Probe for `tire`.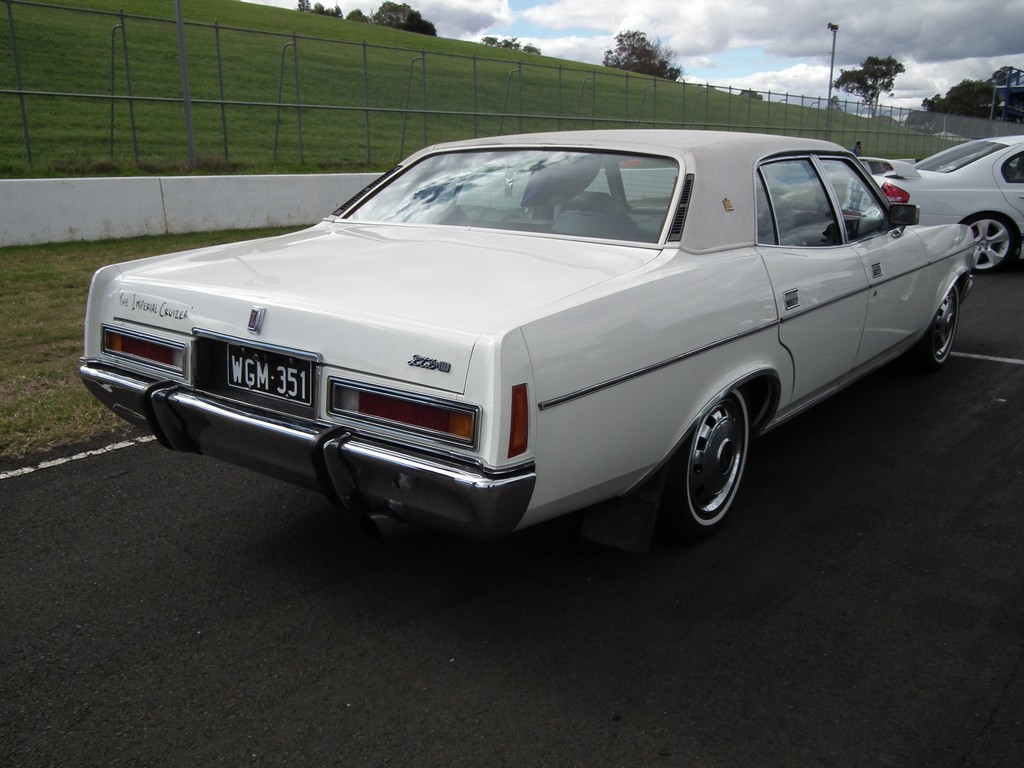
Probe result: [x1=964, y1=214, x2=1018, y2=273].
